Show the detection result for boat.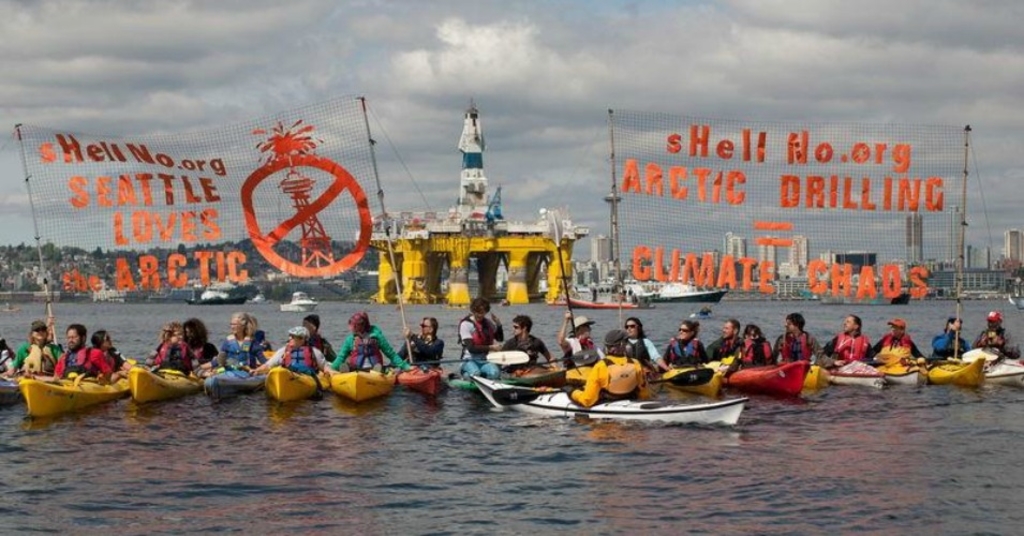
pyautogui.locateOnScreen(817, 285, 915, 307).
